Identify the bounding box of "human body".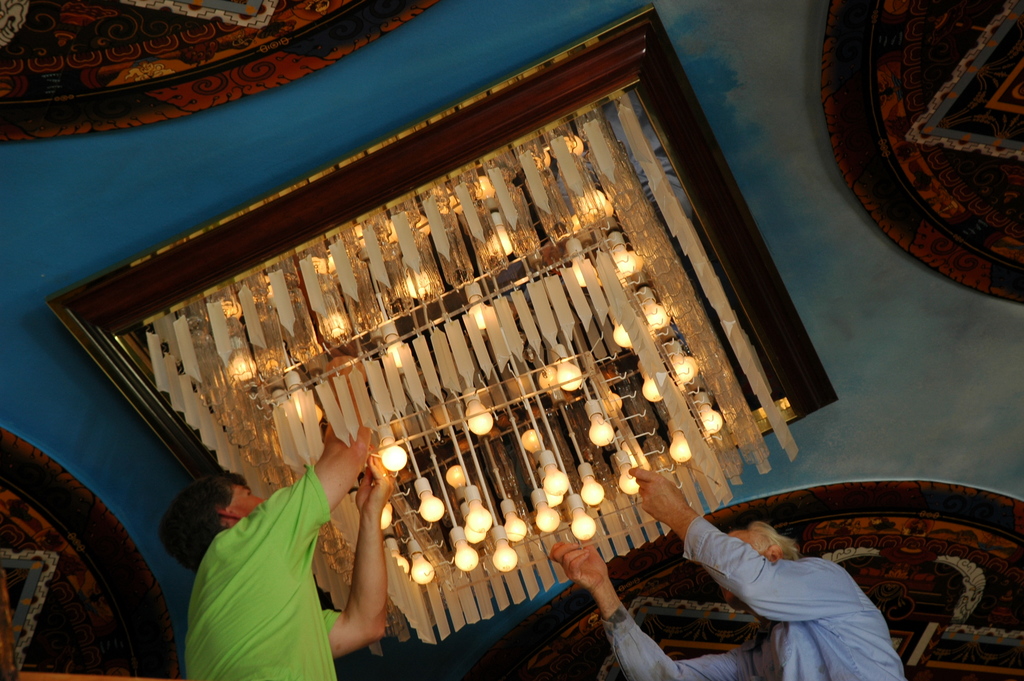
[x1=154, y1=359, x2=397, y2=680].
